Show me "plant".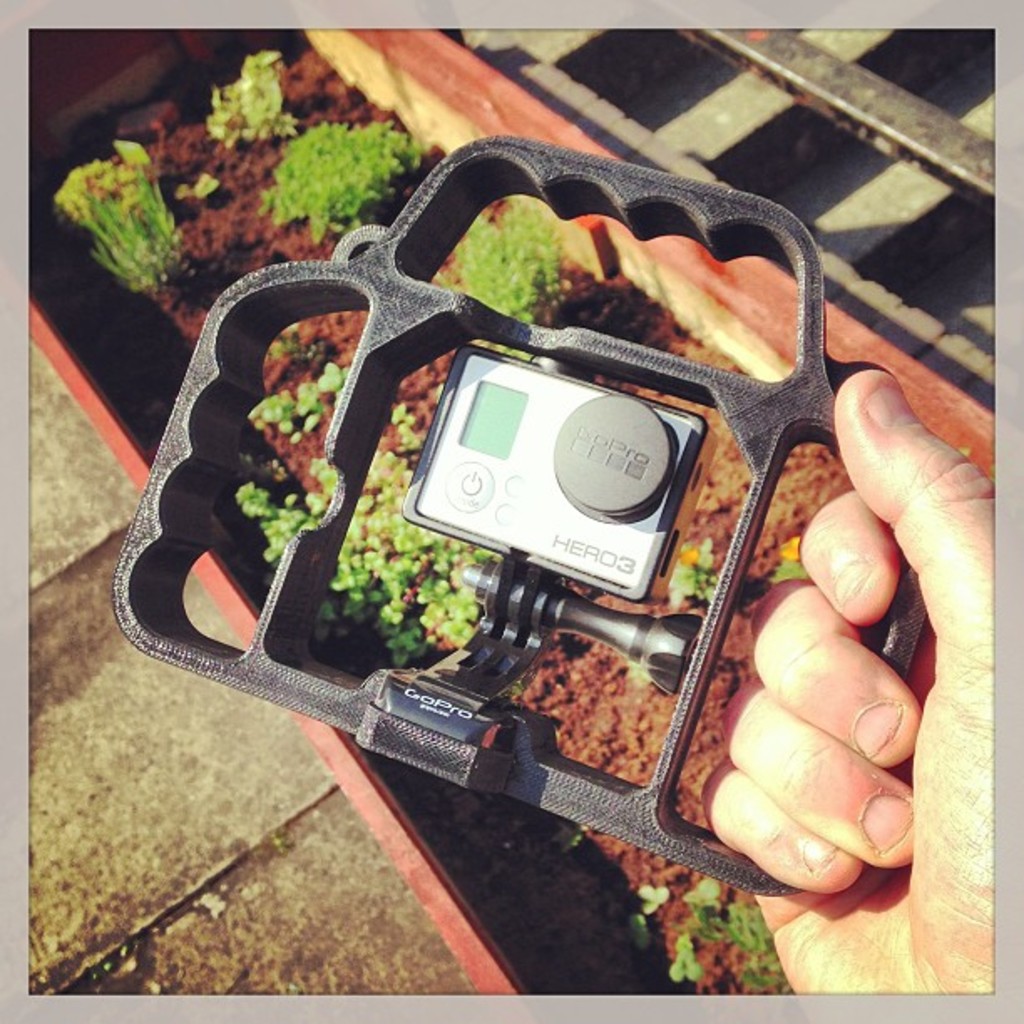
"plant" is here: {"left": 254, "top": 119, "right": 425, "bottom": 251}.
